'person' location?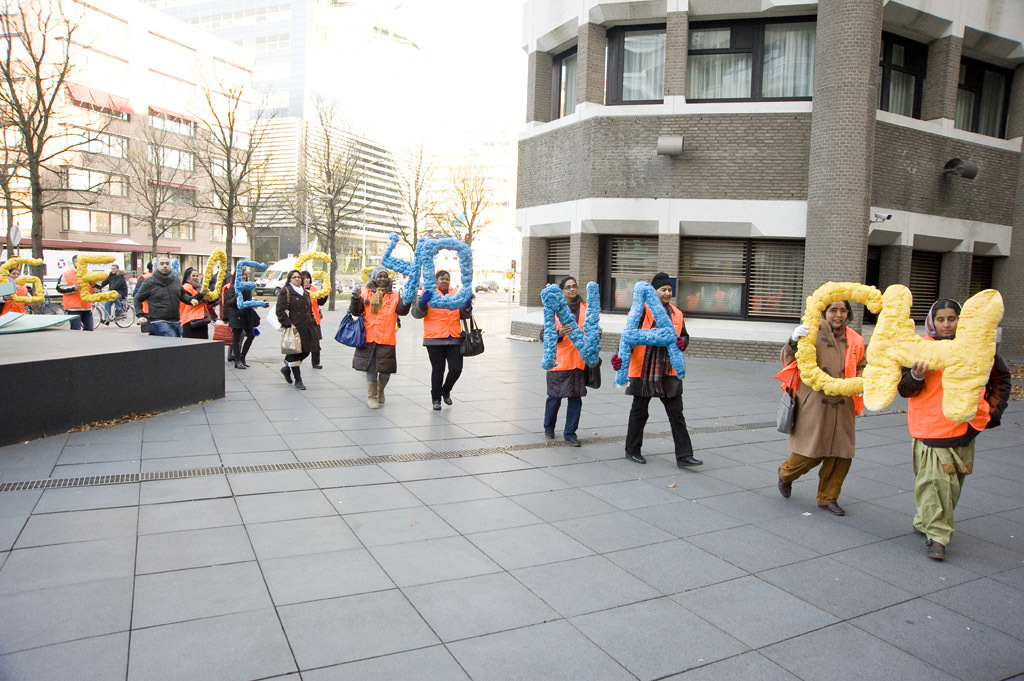
bbox=[275, 268, 313, 390]
